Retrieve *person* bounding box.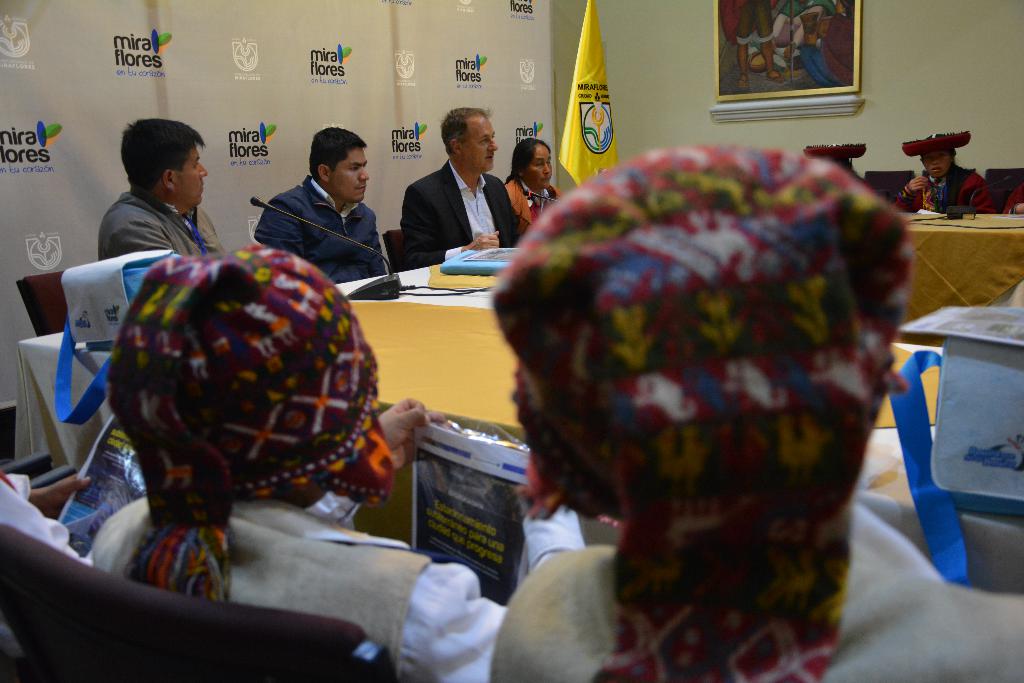
Bounding box: <bbox>488, 146, 1023, 682</bbox>.
